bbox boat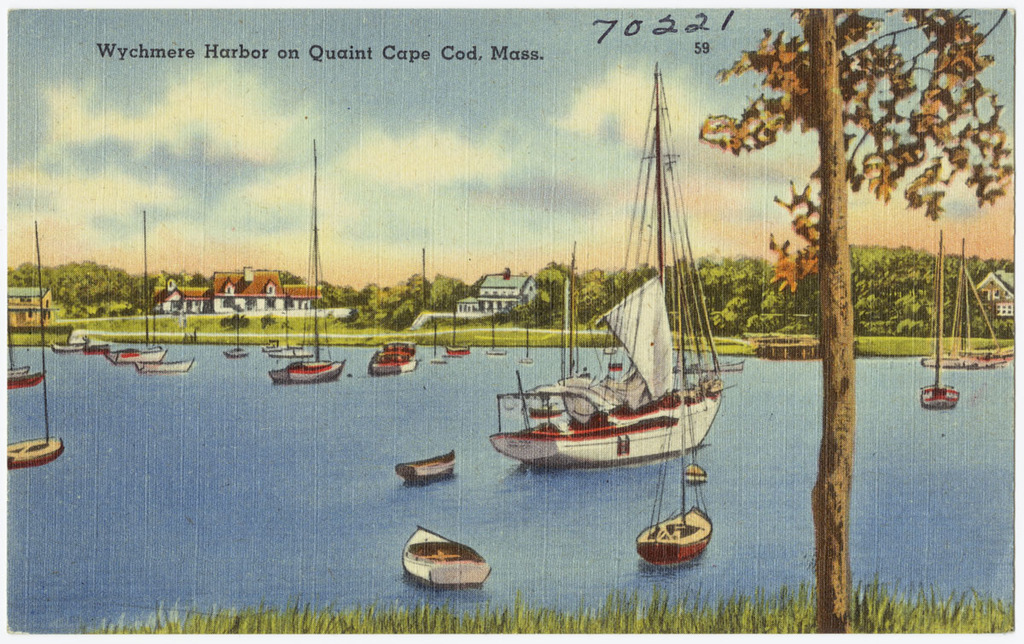
[400,445,455,482]
